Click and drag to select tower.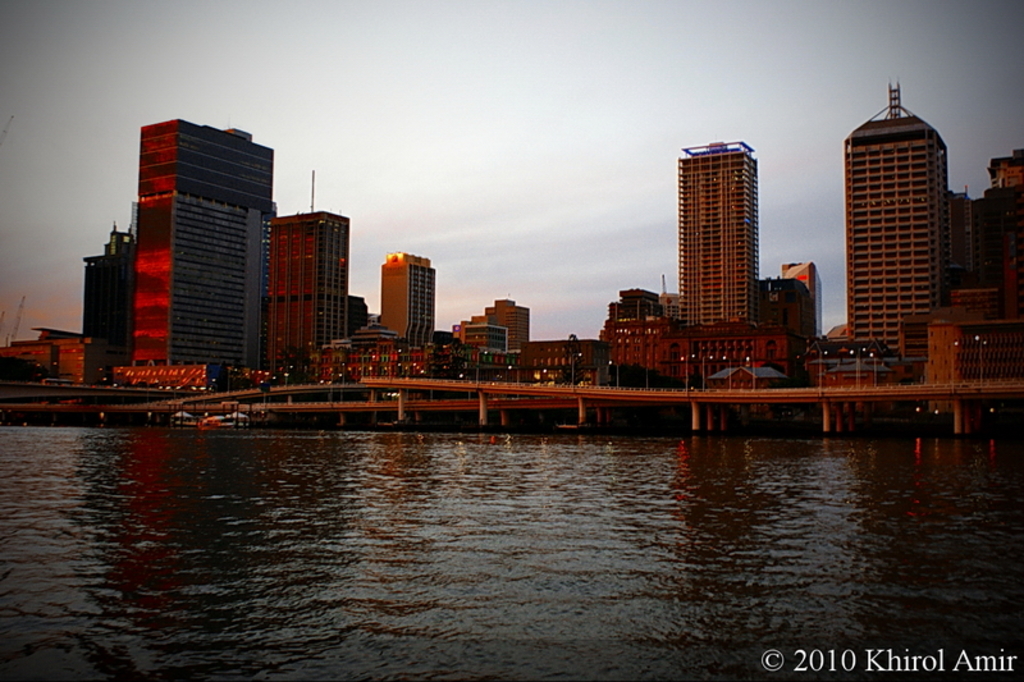
Selection: [131, 124, 274, 393].
